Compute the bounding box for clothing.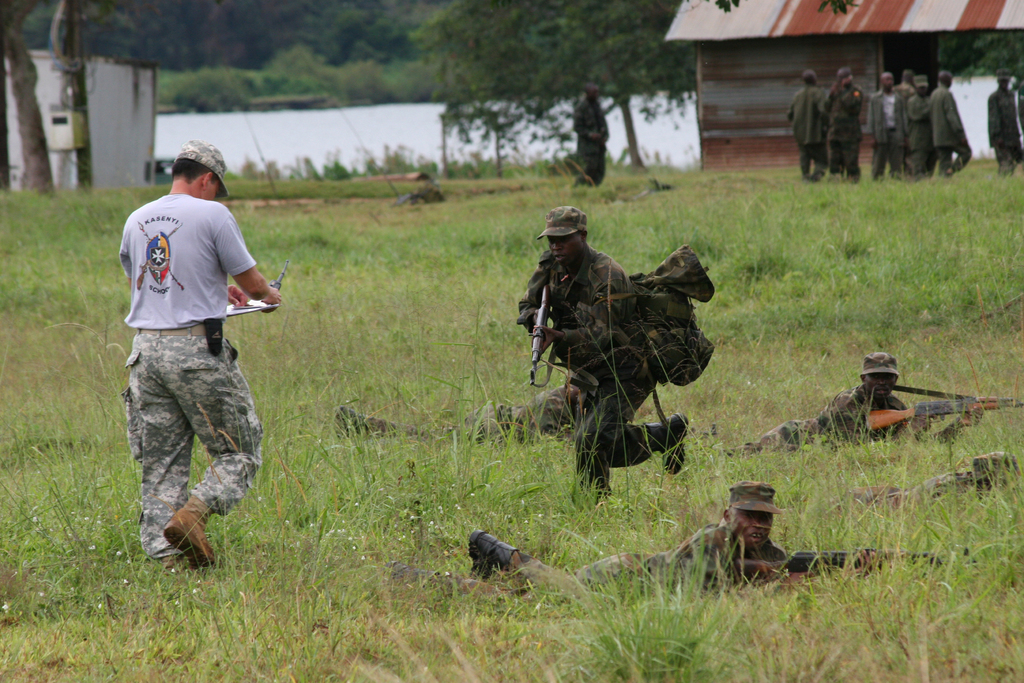
987:80:1023:161.
